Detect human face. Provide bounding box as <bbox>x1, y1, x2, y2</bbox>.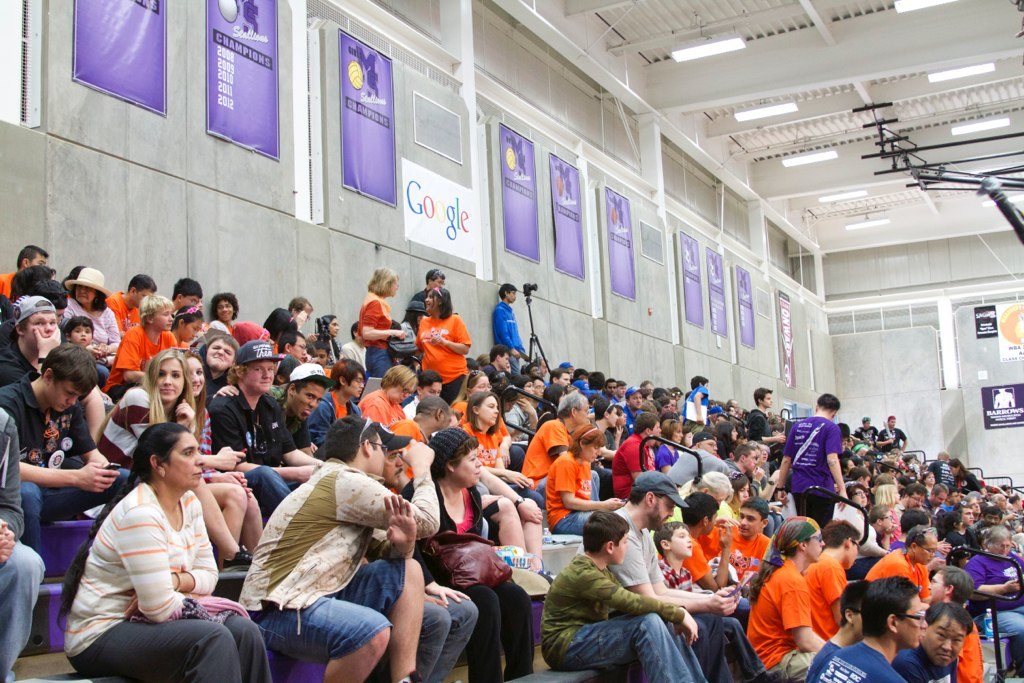
<bbox>331, 315, 339, 335</bbox>.
